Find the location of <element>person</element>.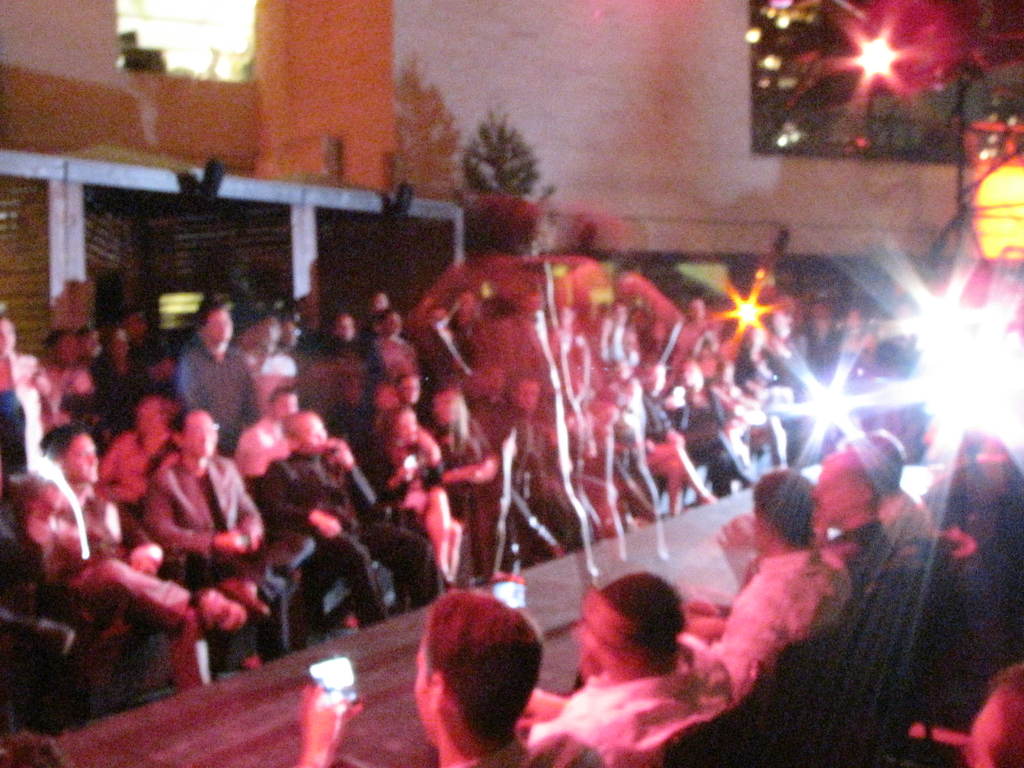
Location: <box>495,378,562,544</box>.
